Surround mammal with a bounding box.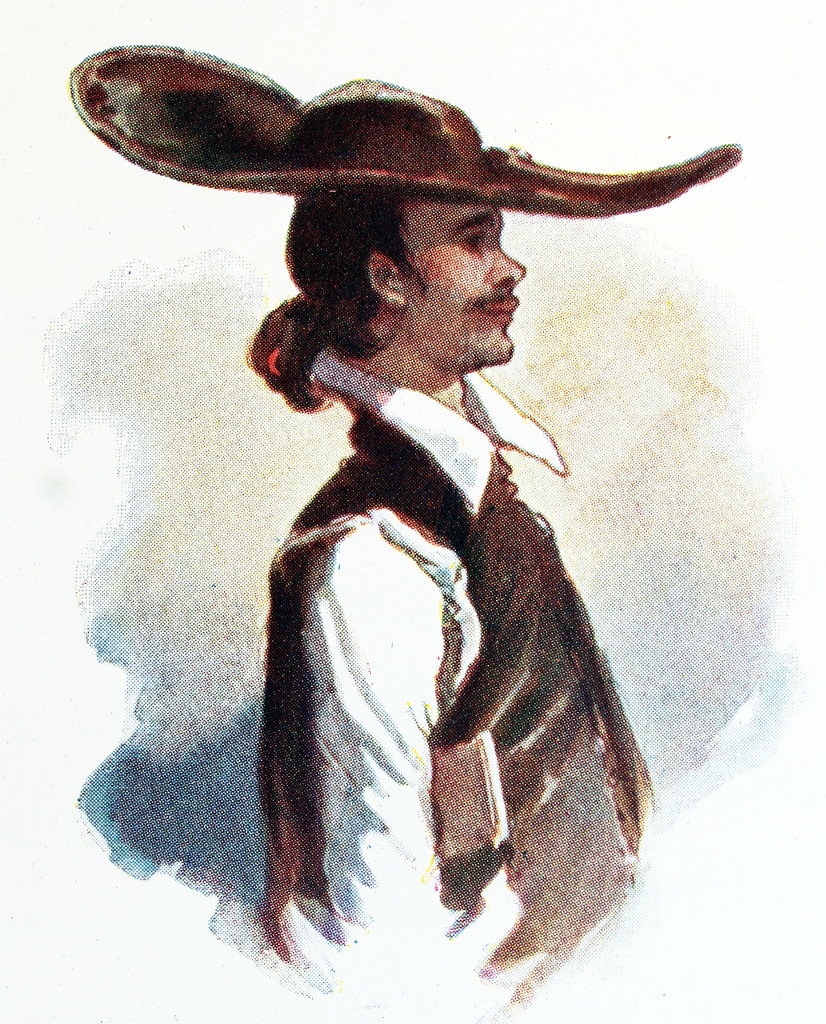
locate(7, 0, 765, 1023).
